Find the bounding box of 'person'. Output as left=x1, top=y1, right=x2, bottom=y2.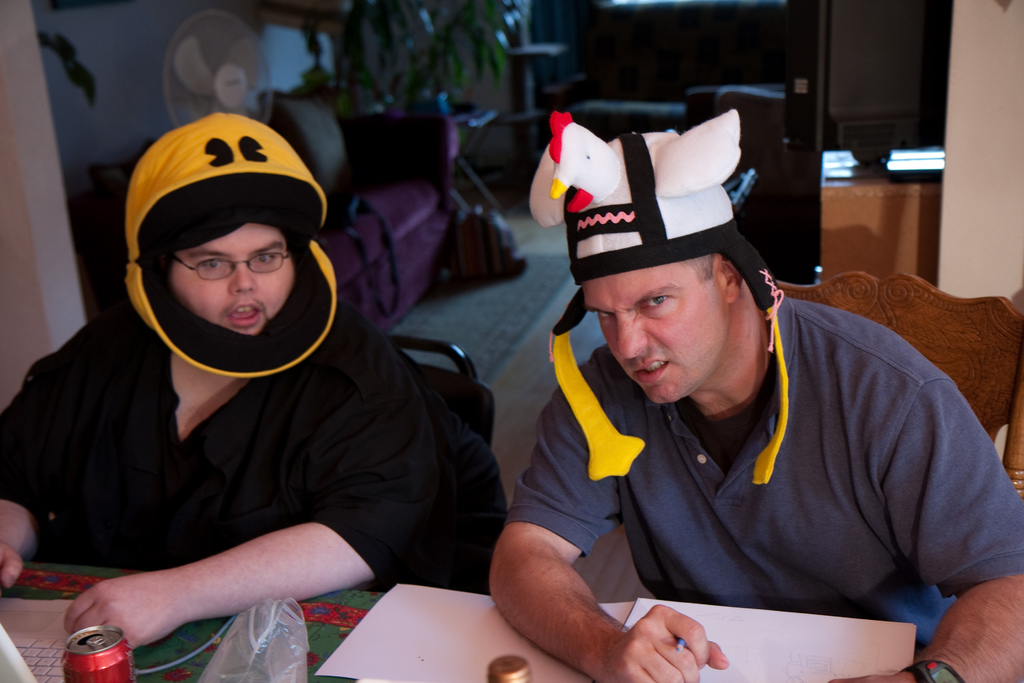
left=29, top=62, right=522, bottom=664.
